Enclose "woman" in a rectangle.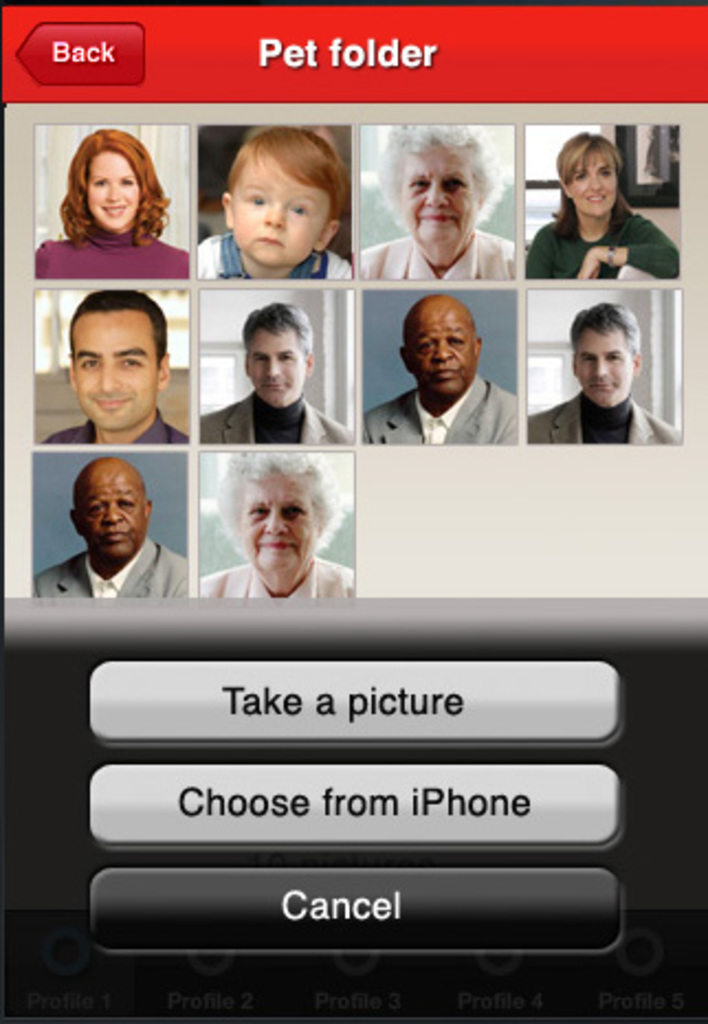
left=350, top=125, right=512, bottom=283.
